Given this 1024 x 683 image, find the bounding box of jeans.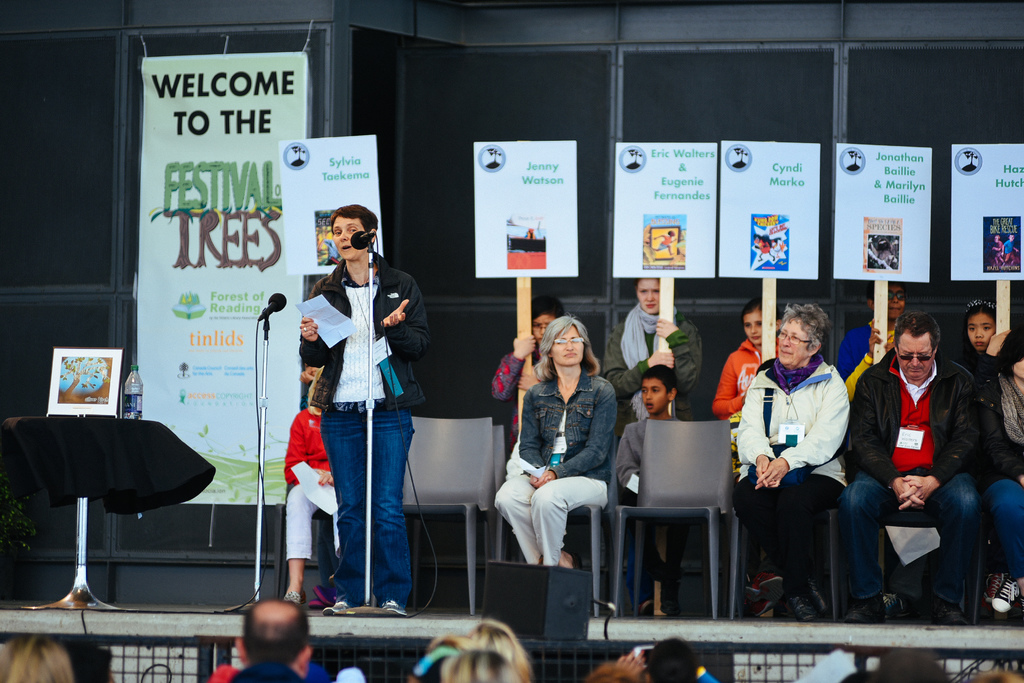
left=980, top=472, right=1023, bottom=580.
